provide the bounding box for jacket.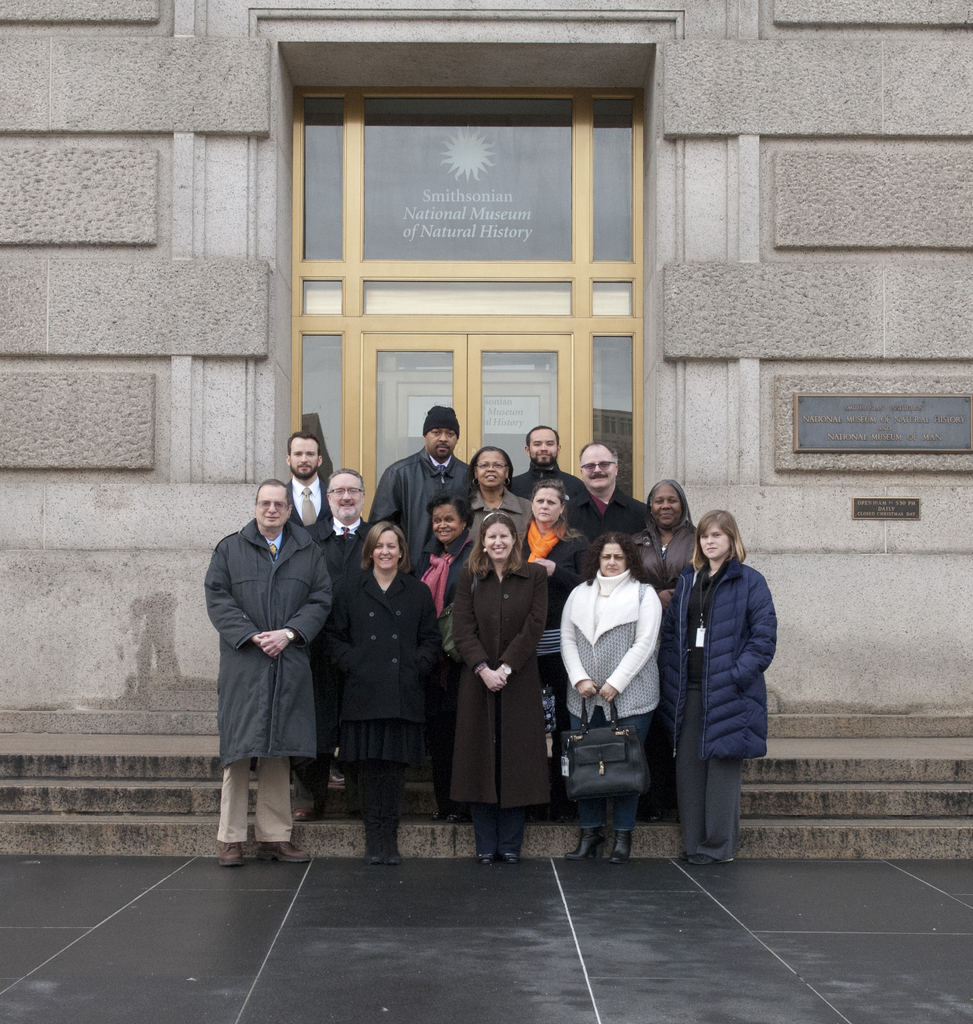
(x1=656, y1=529, x2=769, y2=836).
